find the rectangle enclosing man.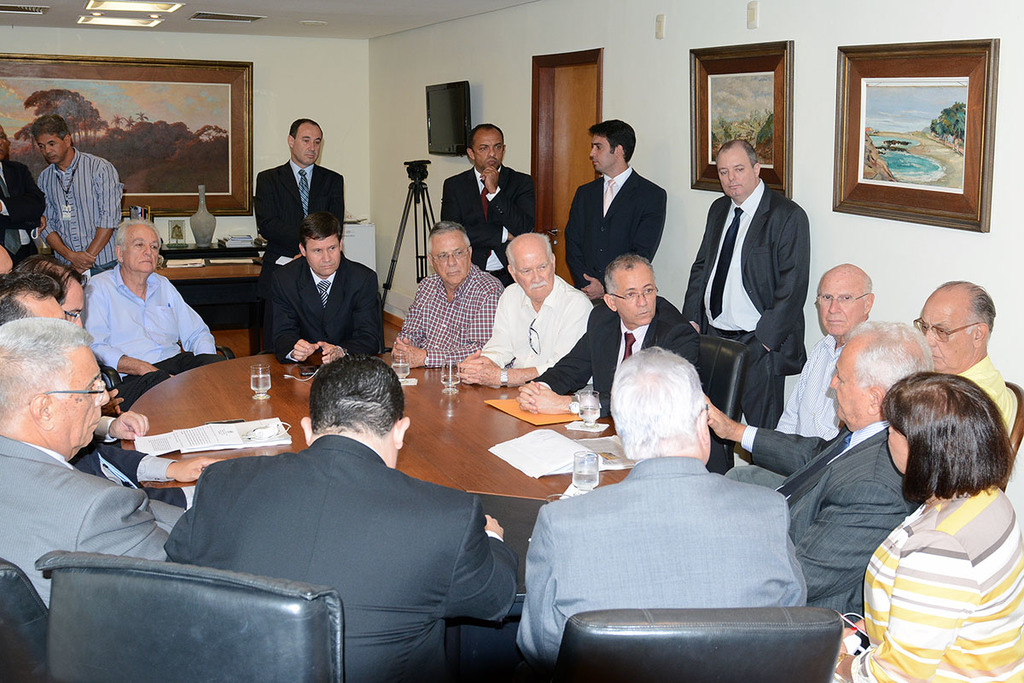
564, 119, 667, 299.
